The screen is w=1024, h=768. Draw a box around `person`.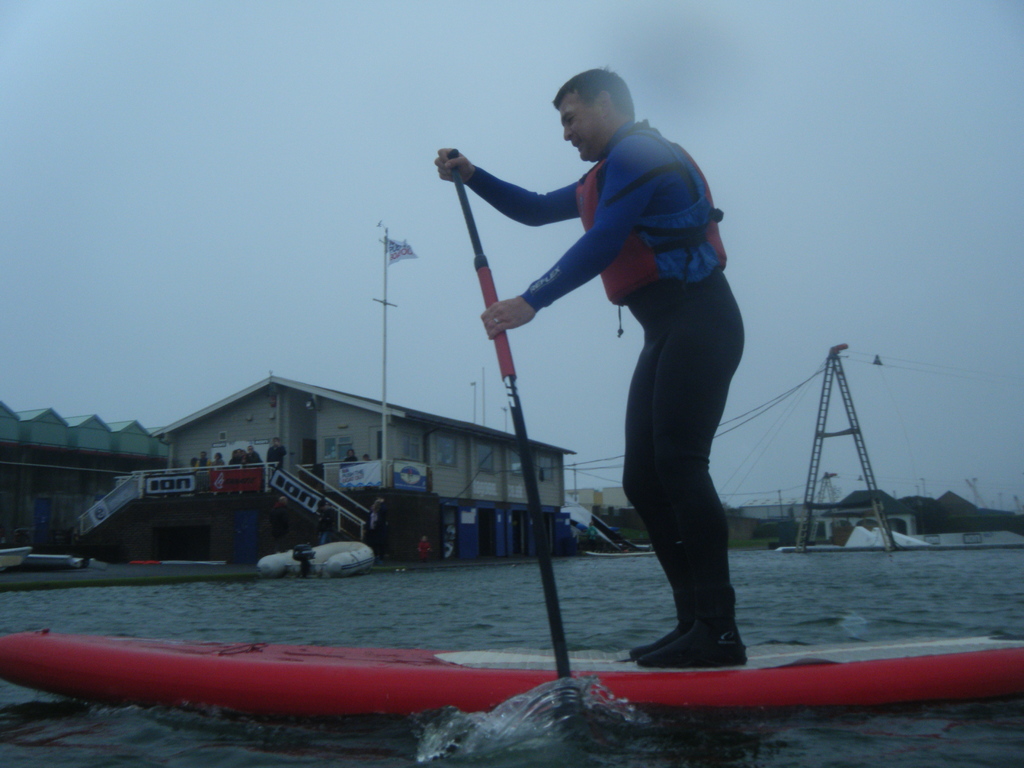
x1=419, y1=534, x2=430, y2=558.
